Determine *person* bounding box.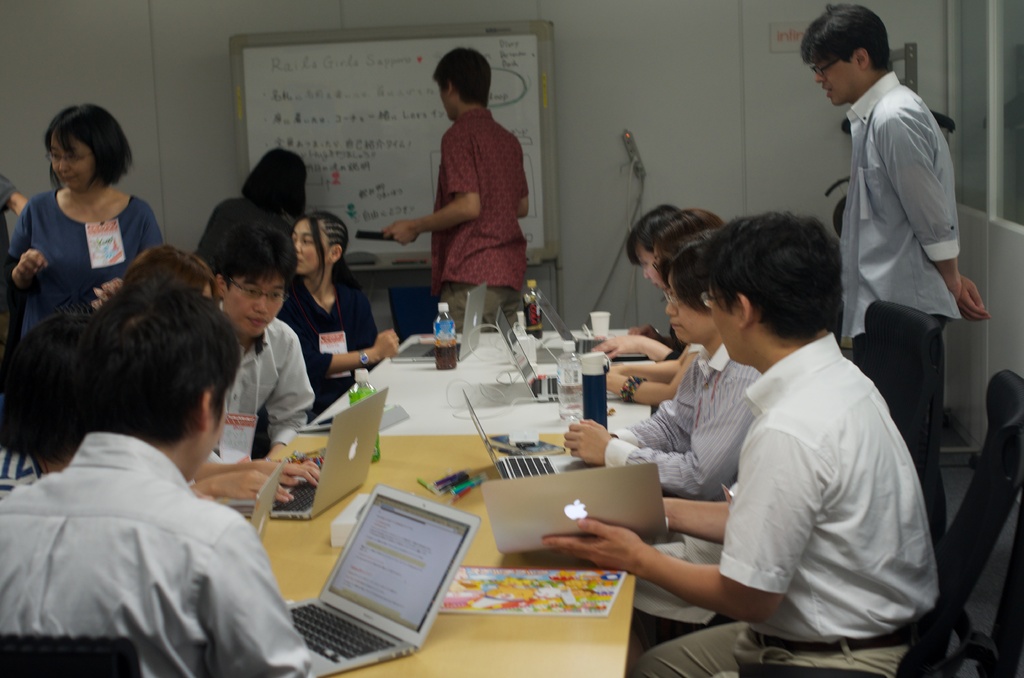
Determined: box(376, 42, 531, 333).
